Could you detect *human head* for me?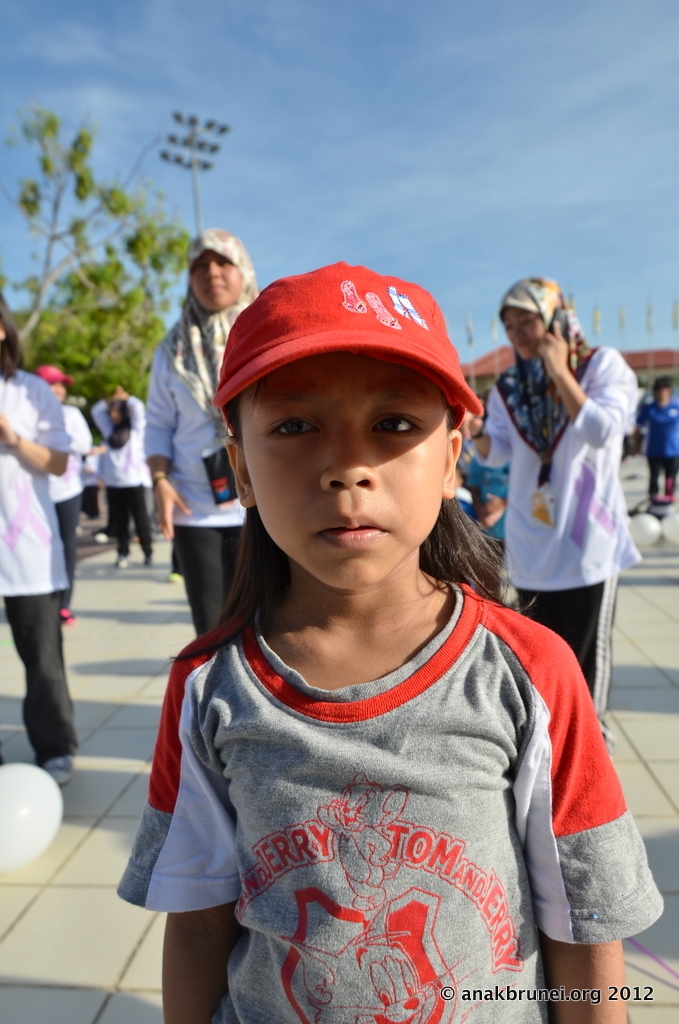
Detection result: locate(190, 264, 502, 591).
